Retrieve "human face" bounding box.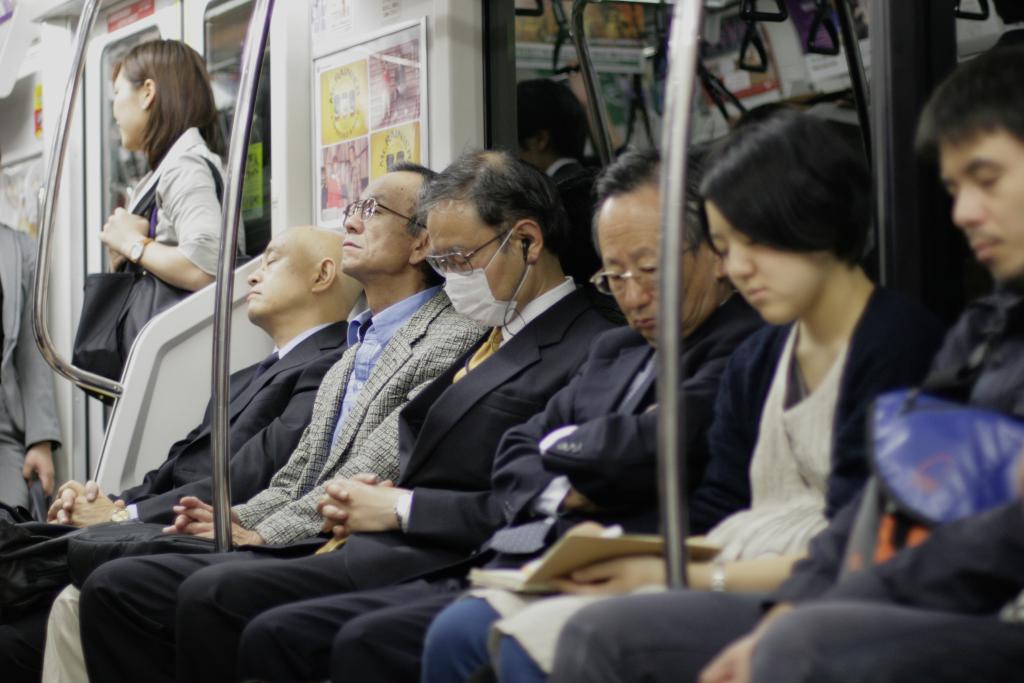
Bounding box: detection(707, 209, 821, 328).
